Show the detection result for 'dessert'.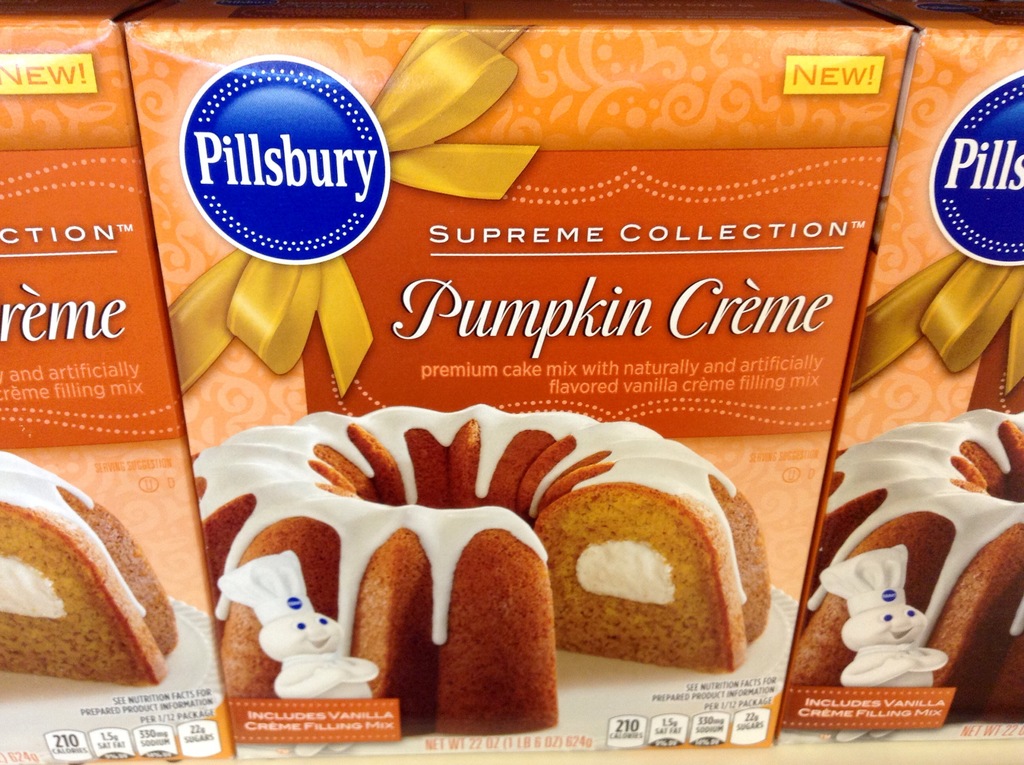
{"left": 0, "top": 448, "right": 177, "bottom": 684}.
